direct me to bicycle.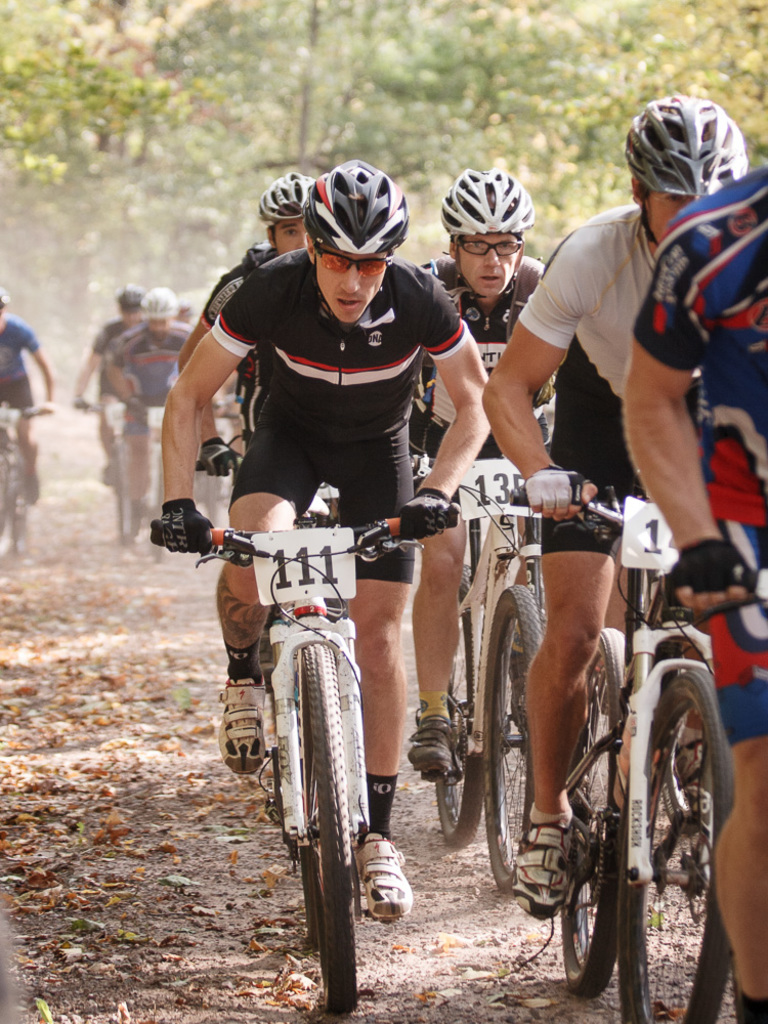
Direction: BBox(153, 487, 461, 1009).
